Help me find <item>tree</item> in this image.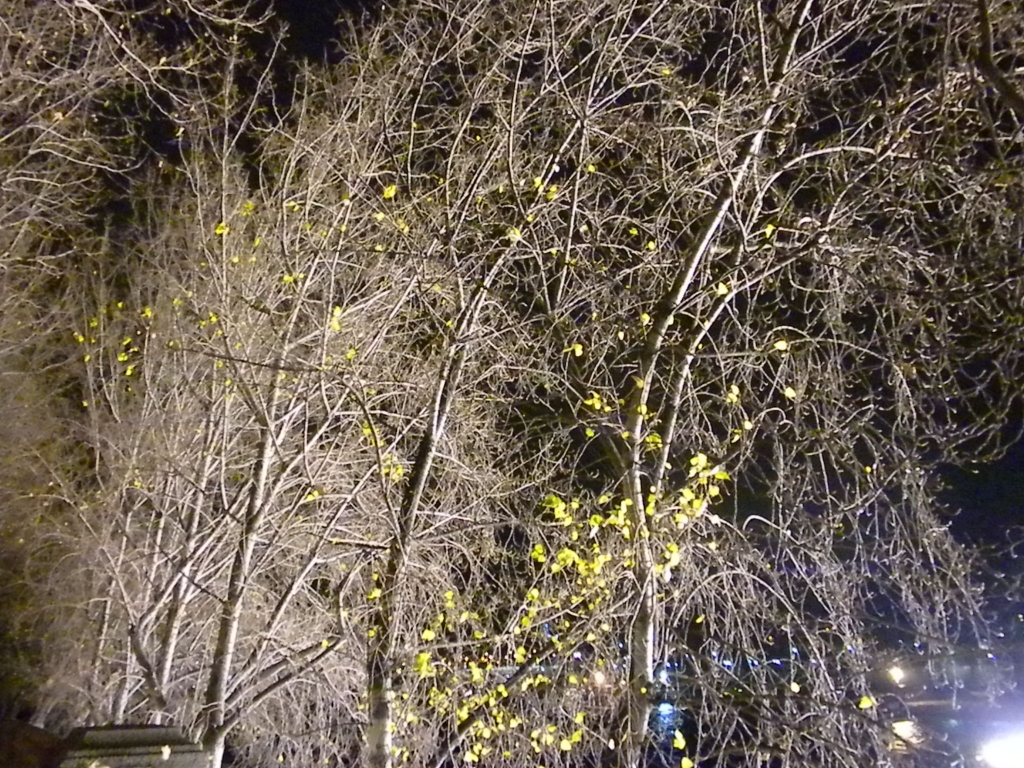
Found it: bbox=(0, 0, 1021, 760).
